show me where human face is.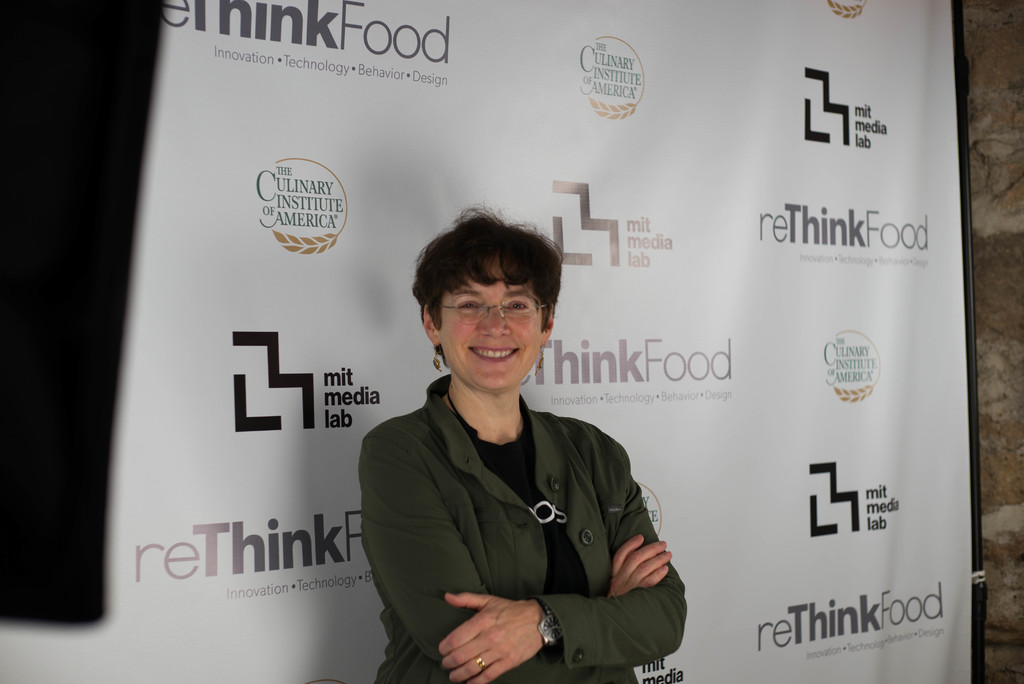
human face is at [441, 265, 541, 388].
